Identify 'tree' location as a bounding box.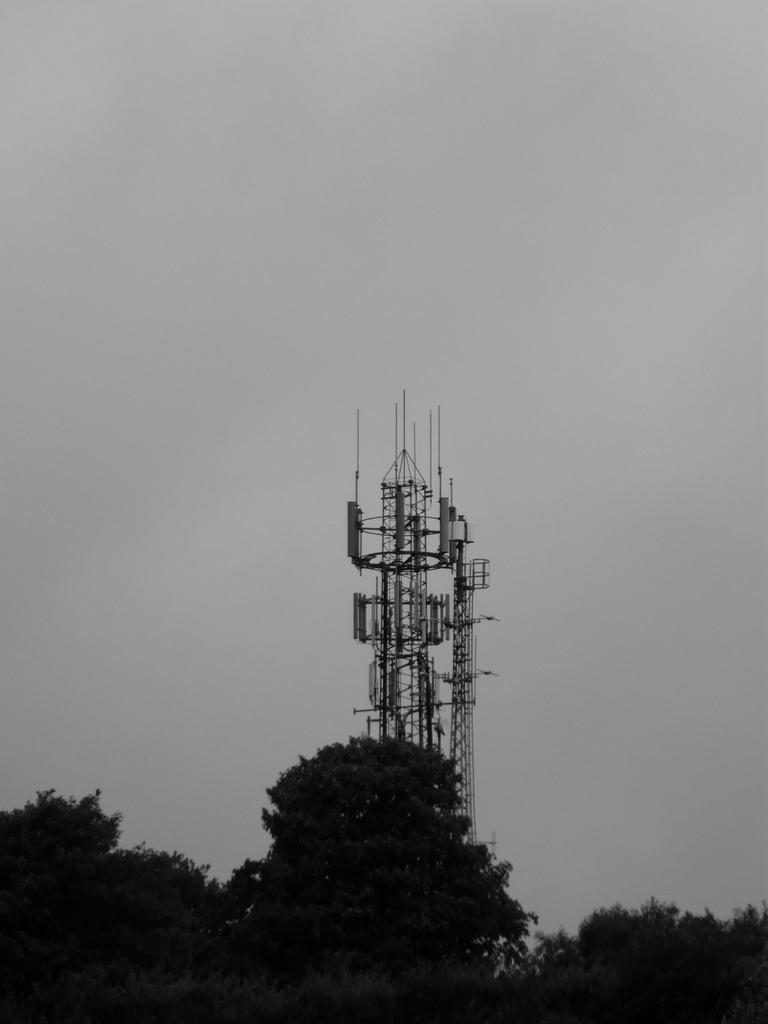
Rect(11, 776, 132, 922).
